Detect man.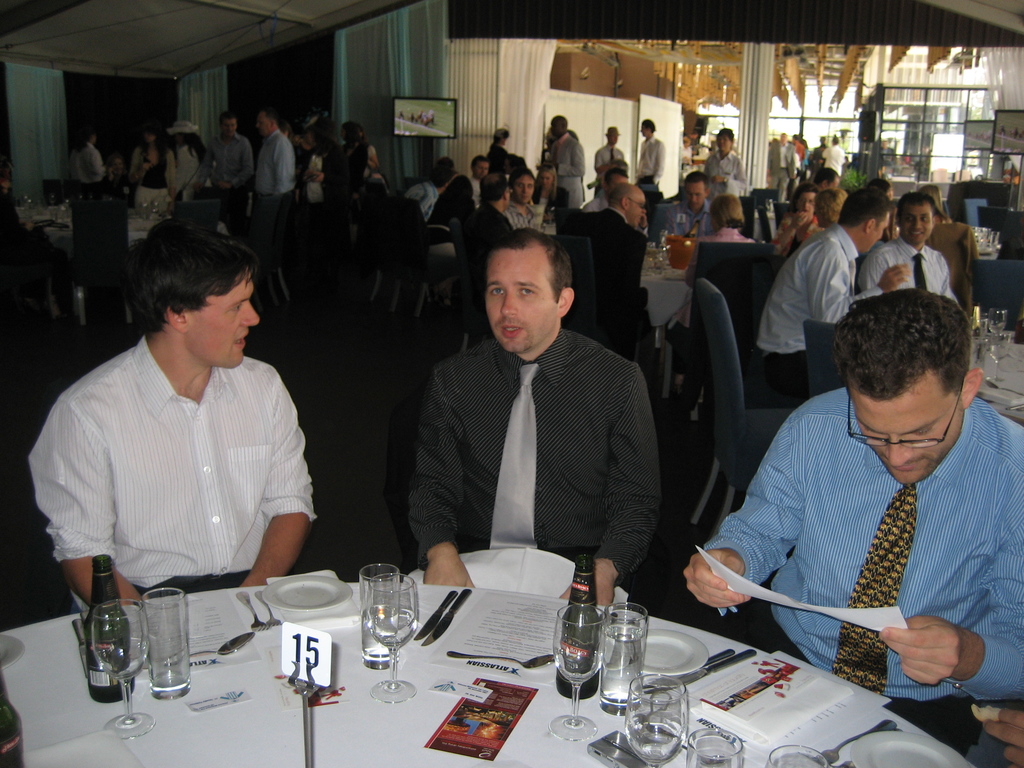
Detected at Rect(543, 116, 589, 208).
